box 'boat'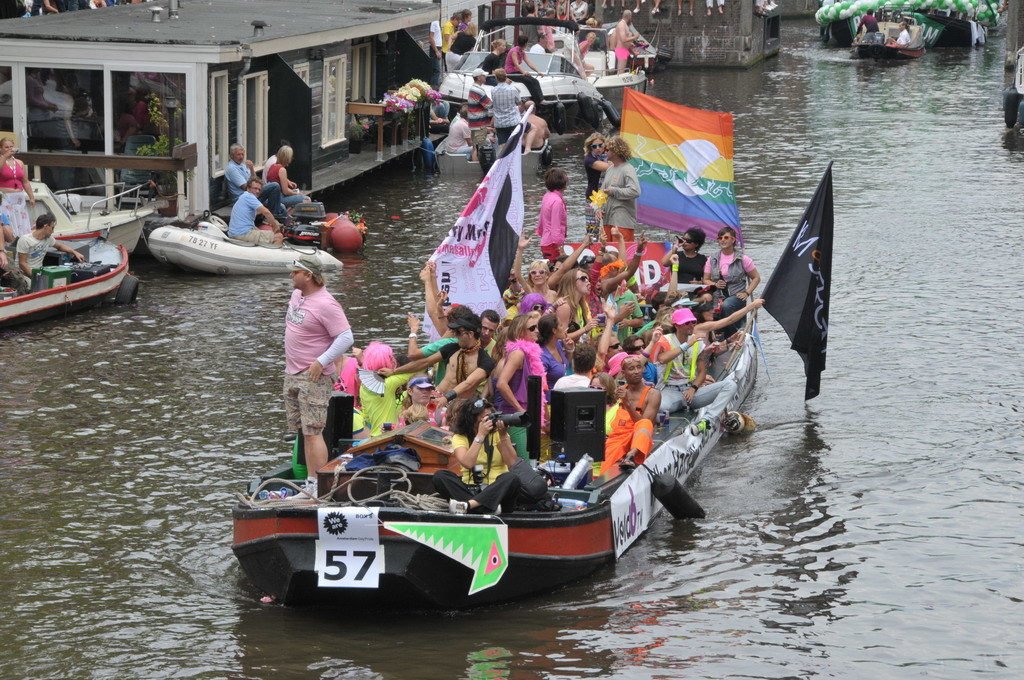
crop(429, 110, 556, 172)
